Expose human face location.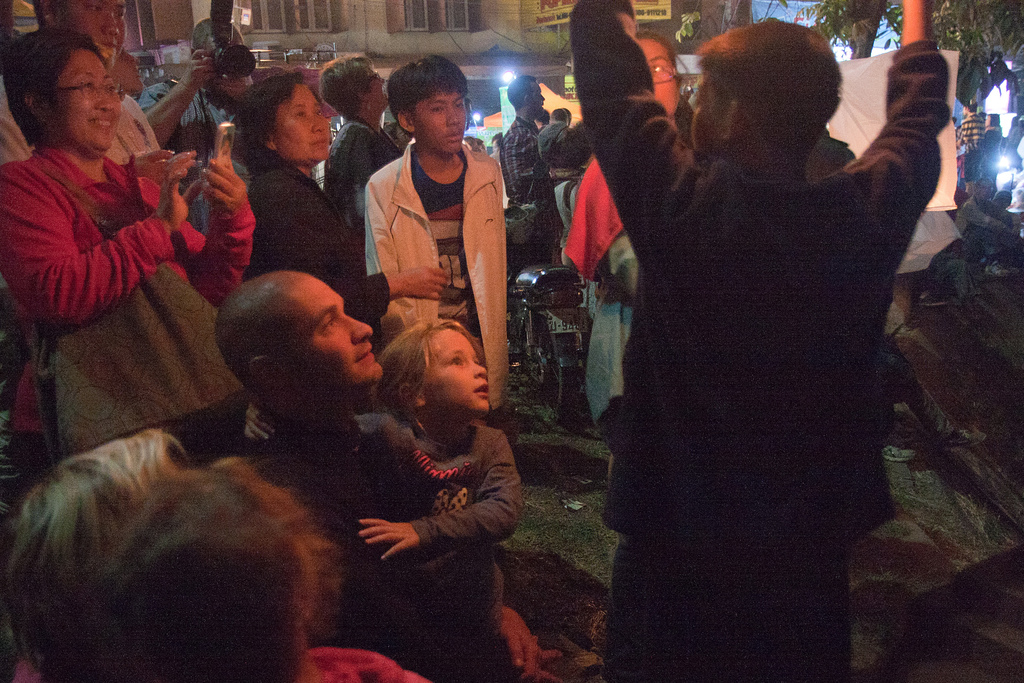
Exposed at l=273, t=268, r=384, b=390.
